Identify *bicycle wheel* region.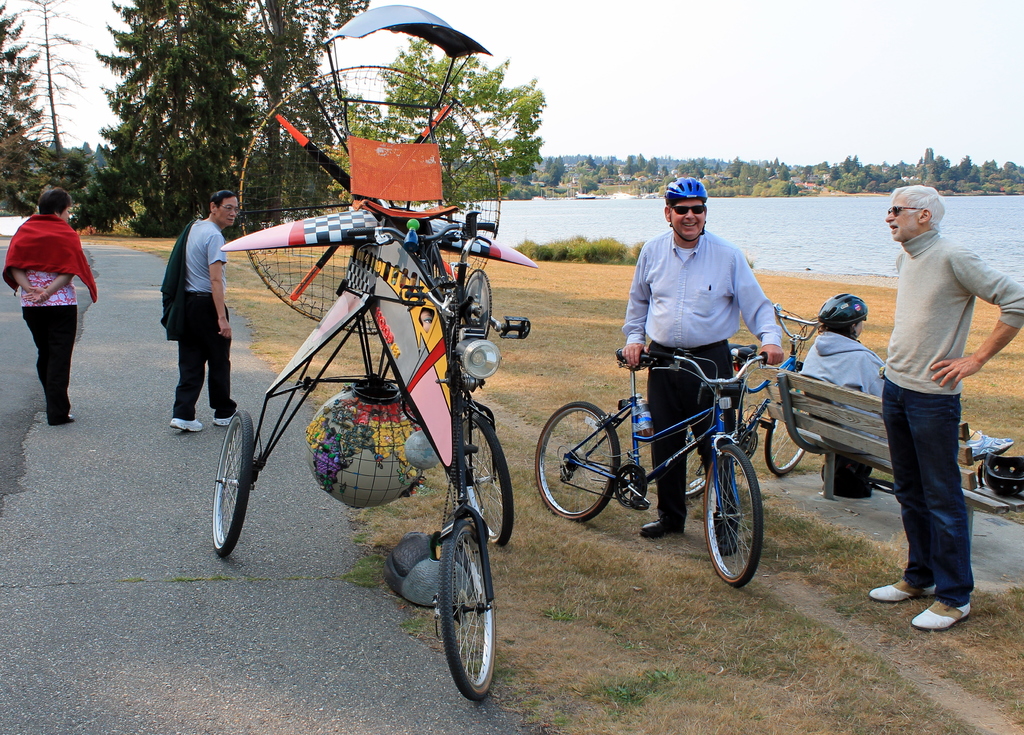
Region: pyautogui.locateOnScreen(213, 416, 261, 553).
